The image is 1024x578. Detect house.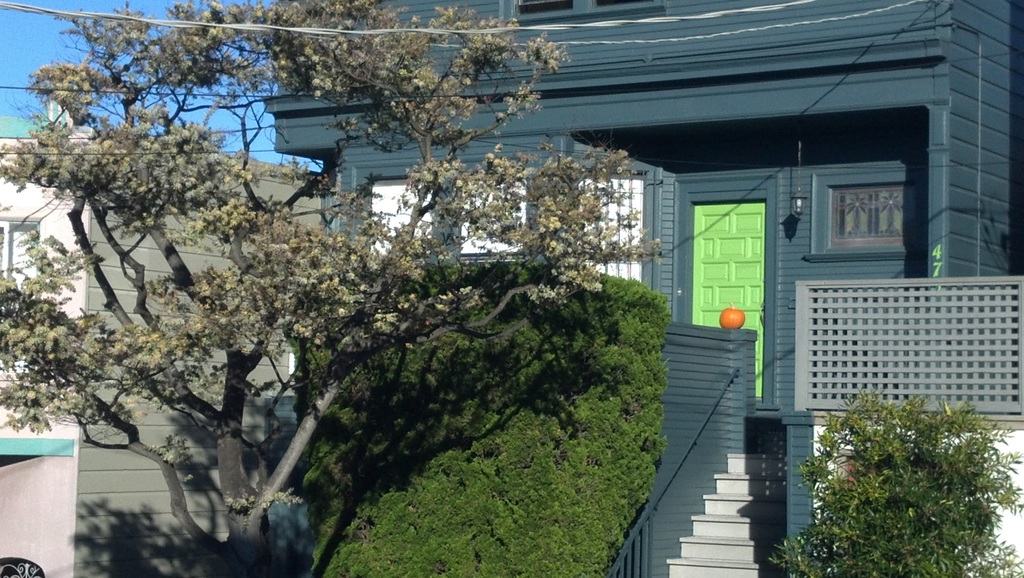
Detection: <box>262,0,1023,577</box>.
